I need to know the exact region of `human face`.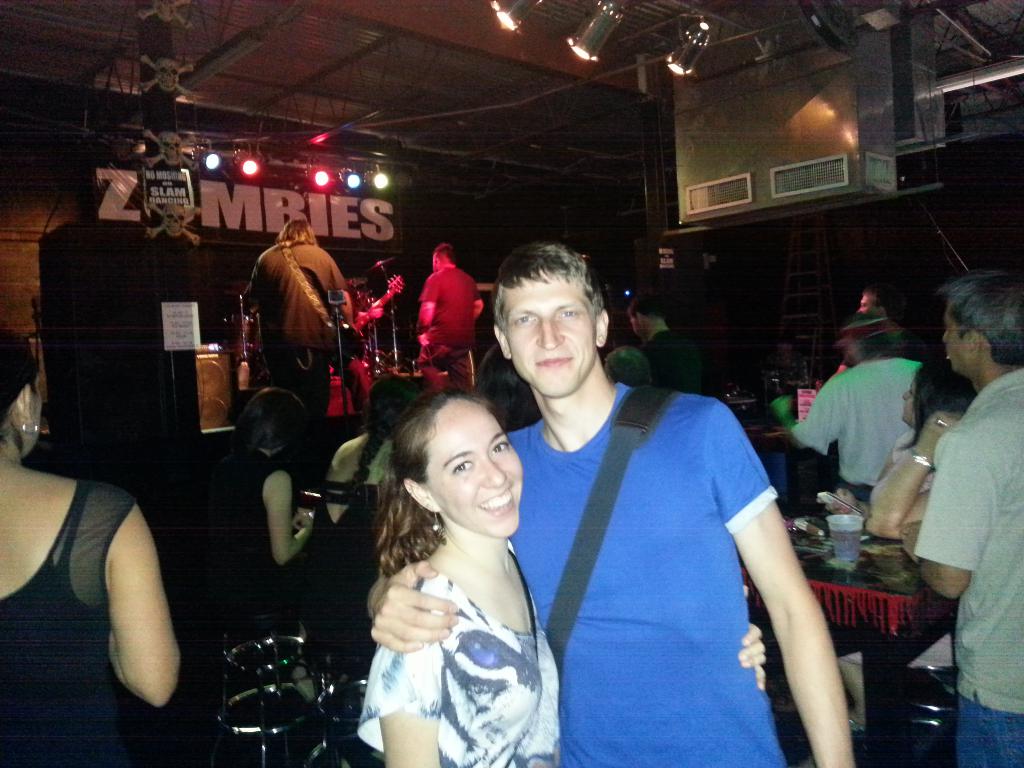
Region: 942:311:968:373.
